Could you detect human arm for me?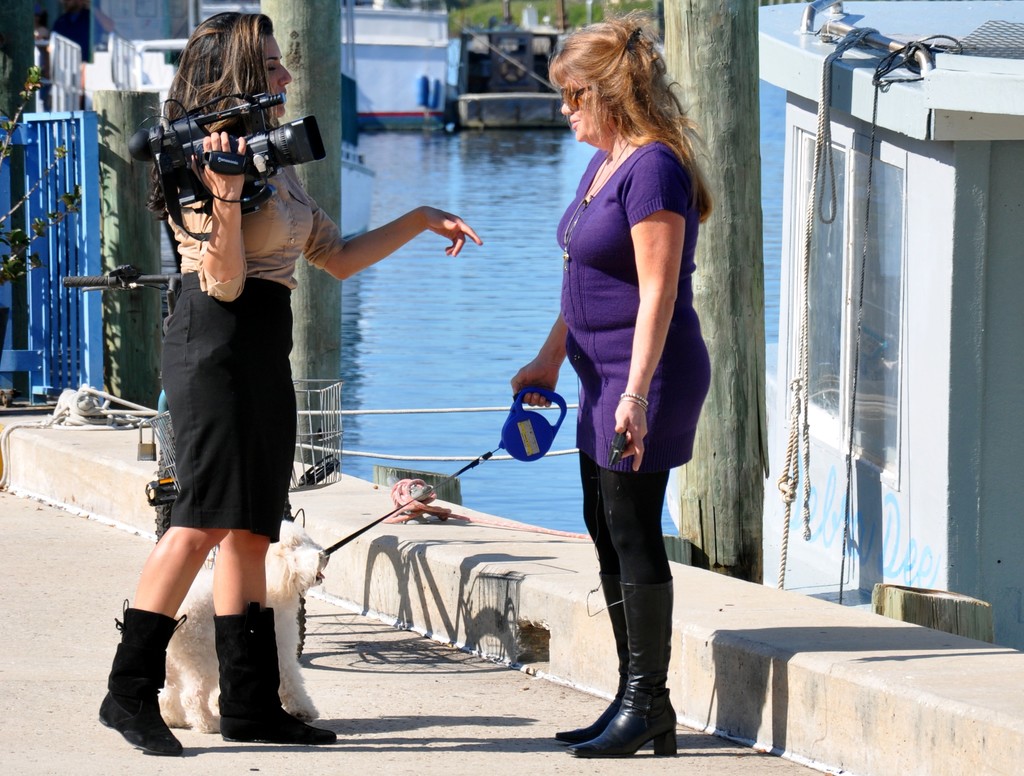
Detection result: box(611, 149, 689, 474).
